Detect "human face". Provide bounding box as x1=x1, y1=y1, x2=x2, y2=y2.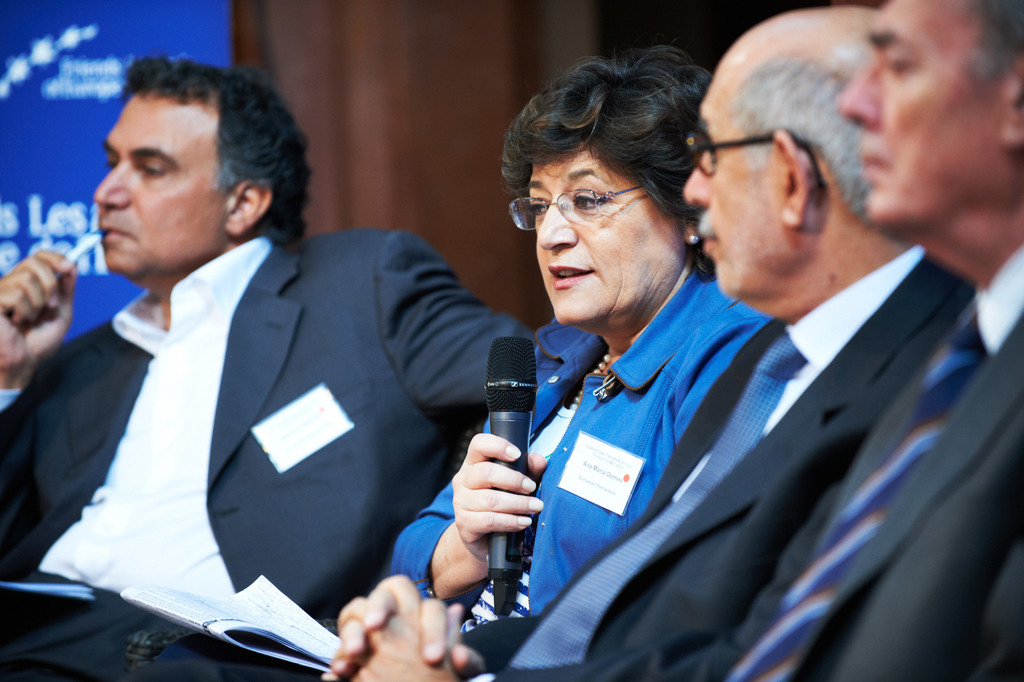
x1=90, y1=90, x2=228, y2=272.
